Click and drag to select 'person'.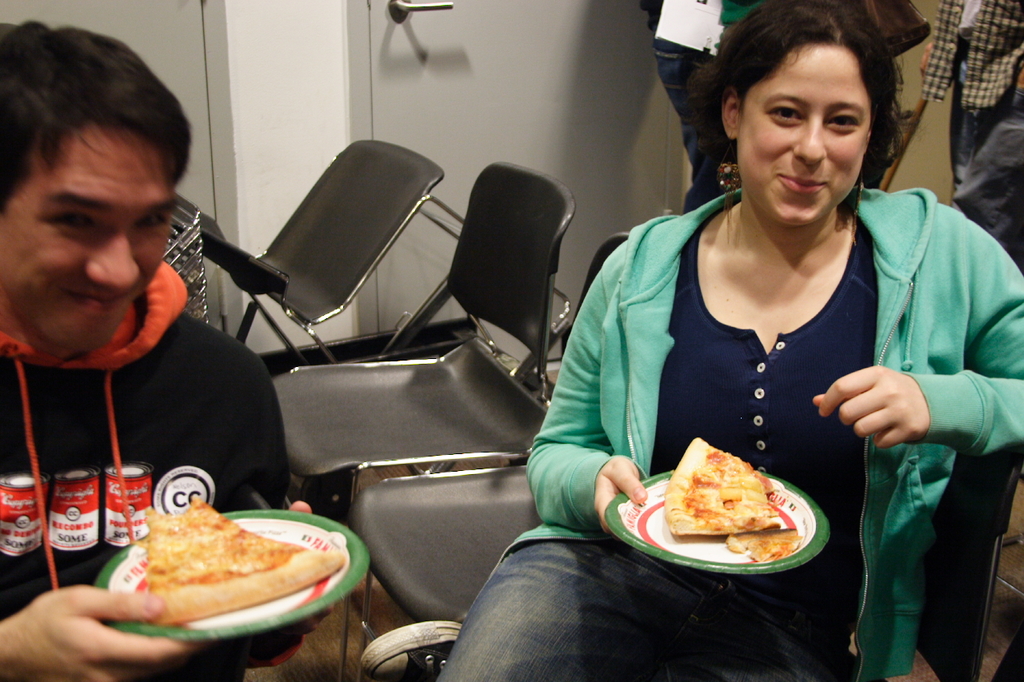
Selection: locate(918, 0, 1023, 255).
